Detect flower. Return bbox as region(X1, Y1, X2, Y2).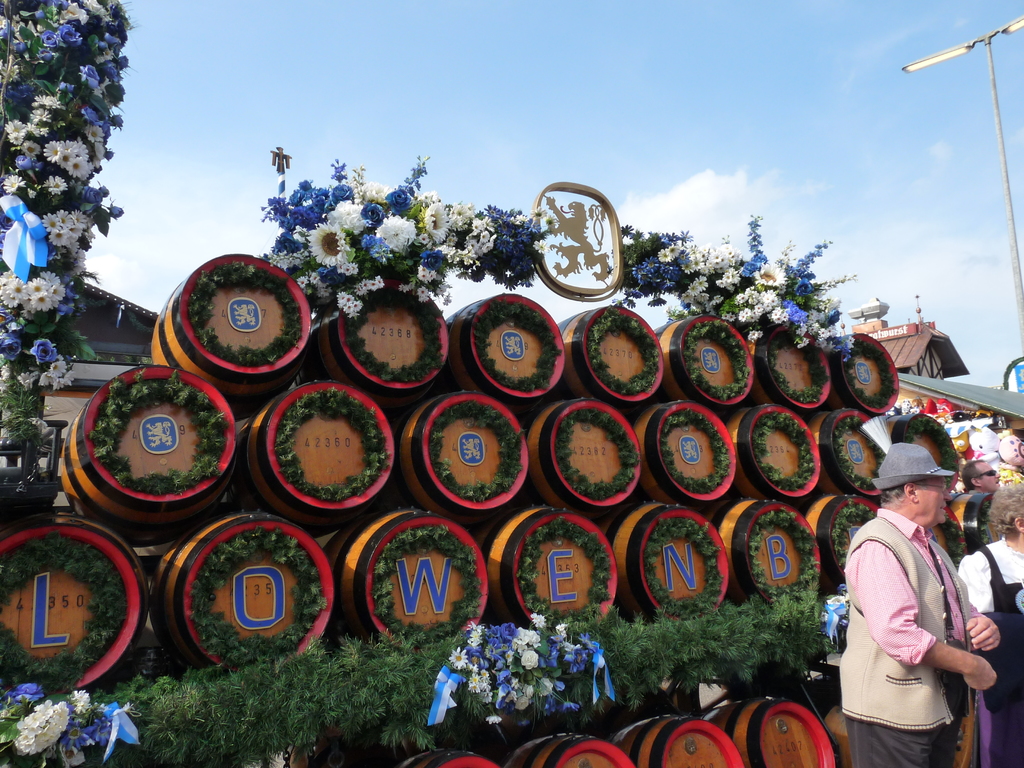
region(57, 371, 75, 393).
